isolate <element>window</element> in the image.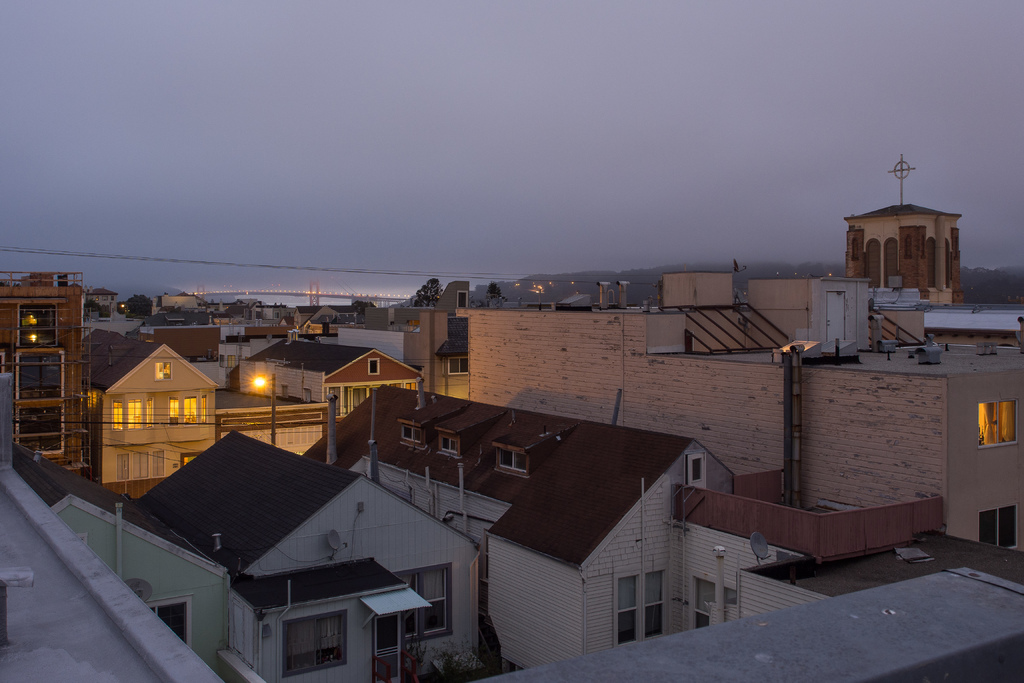
Isolated region: <region>365, 358, 381, 375</region>.
